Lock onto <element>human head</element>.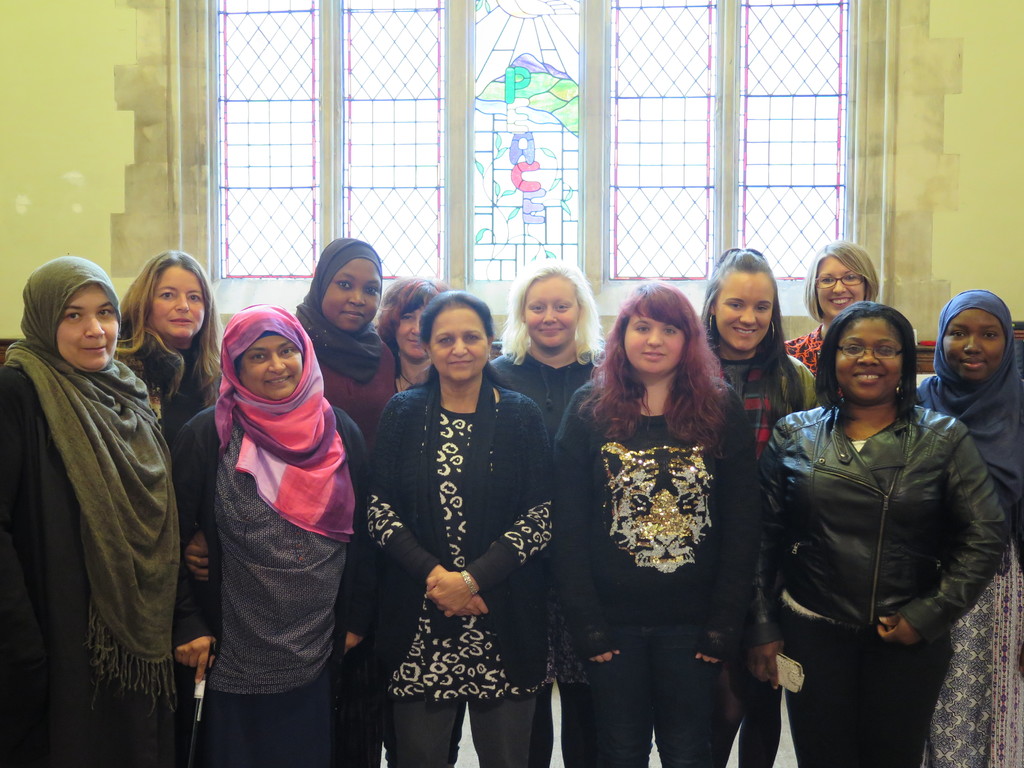
Locked: region(706, 247, 774, 355).
